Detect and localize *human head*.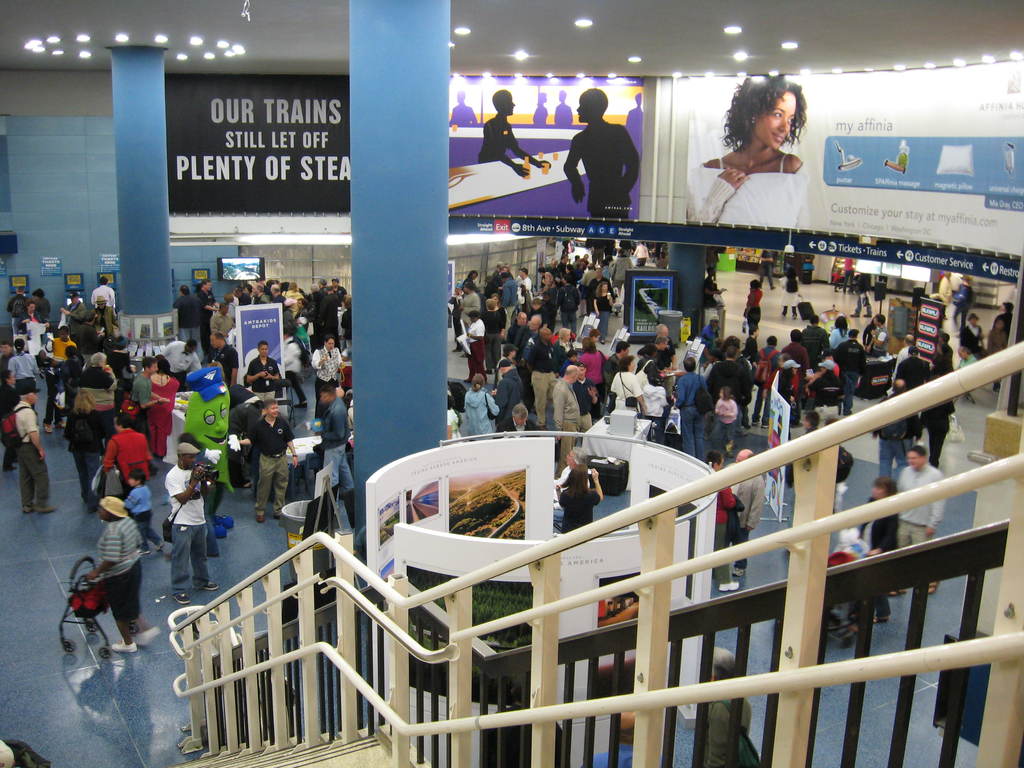
Localized at select_region(58, 325, 68, 341).
